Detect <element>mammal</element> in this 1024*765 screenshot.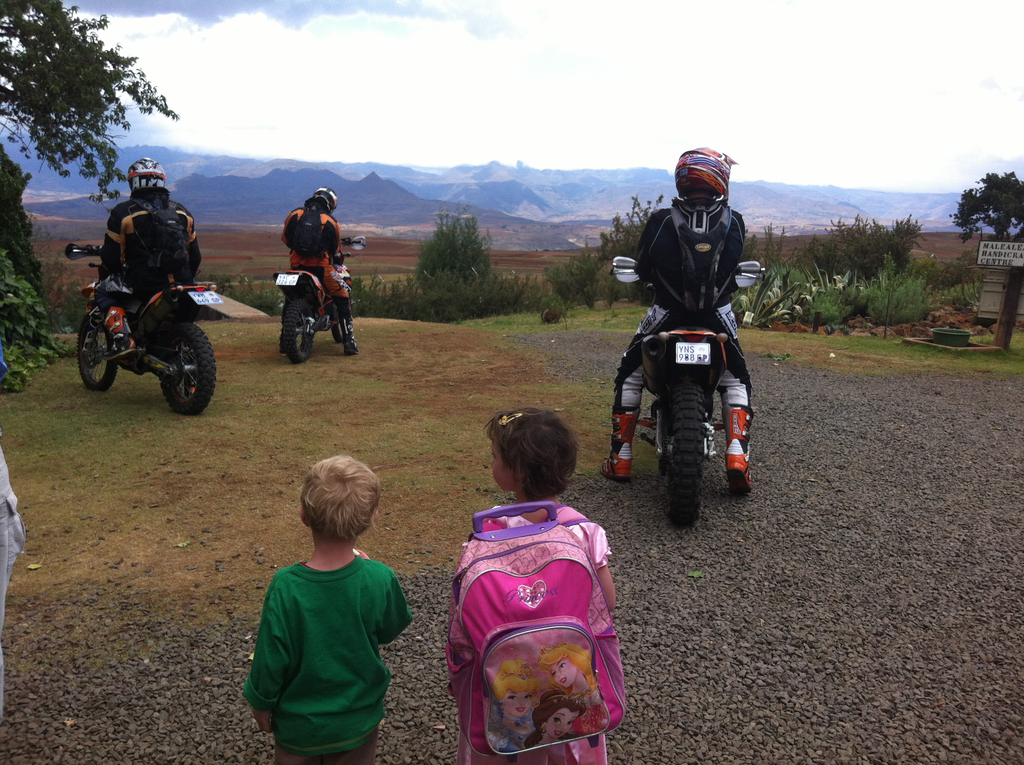
Detection: bbox(494, 656, 540, 735).
